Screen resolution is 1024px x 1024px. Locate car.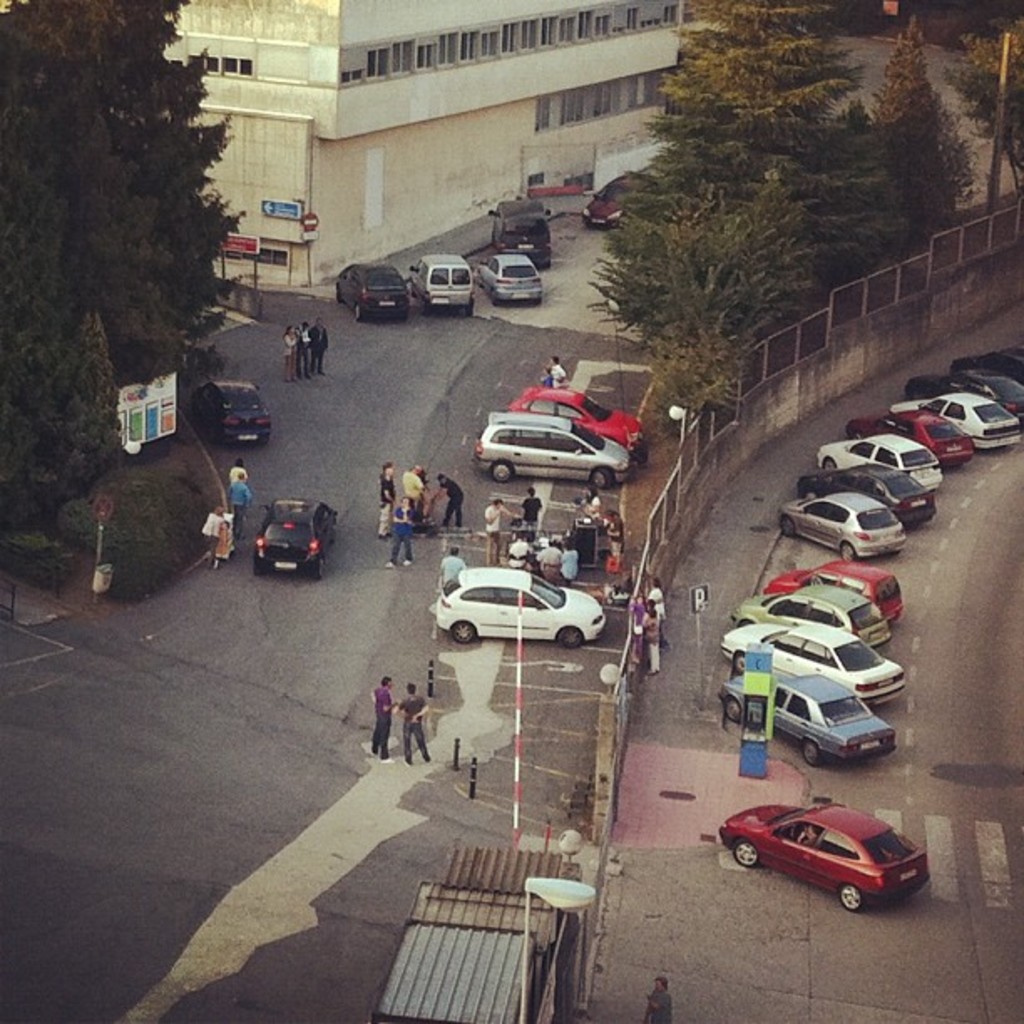
x1=768 y1=559 x2=907 y2=629.
